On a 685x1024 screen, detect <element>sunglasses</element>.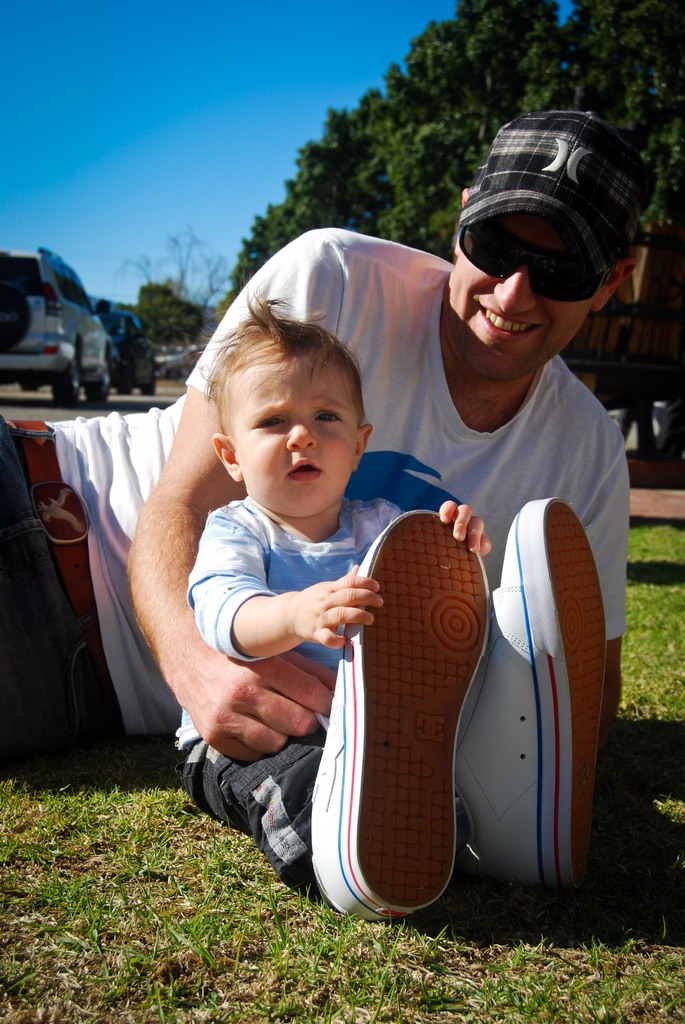
[457, 225, 606, 303].
